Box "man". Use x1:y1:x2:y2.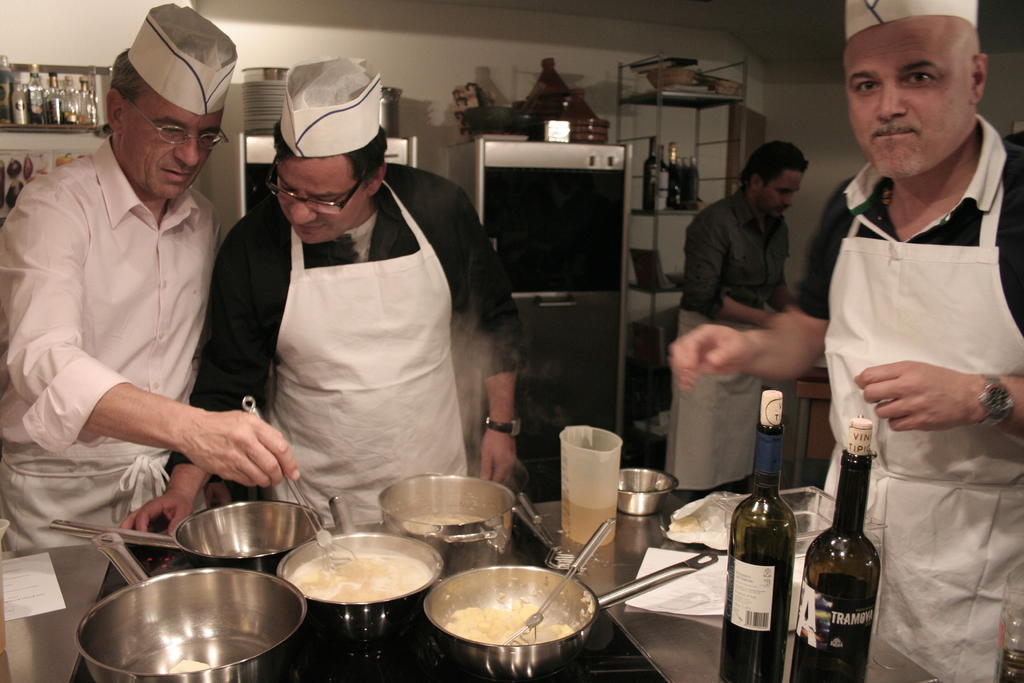
661:140:811:493.
